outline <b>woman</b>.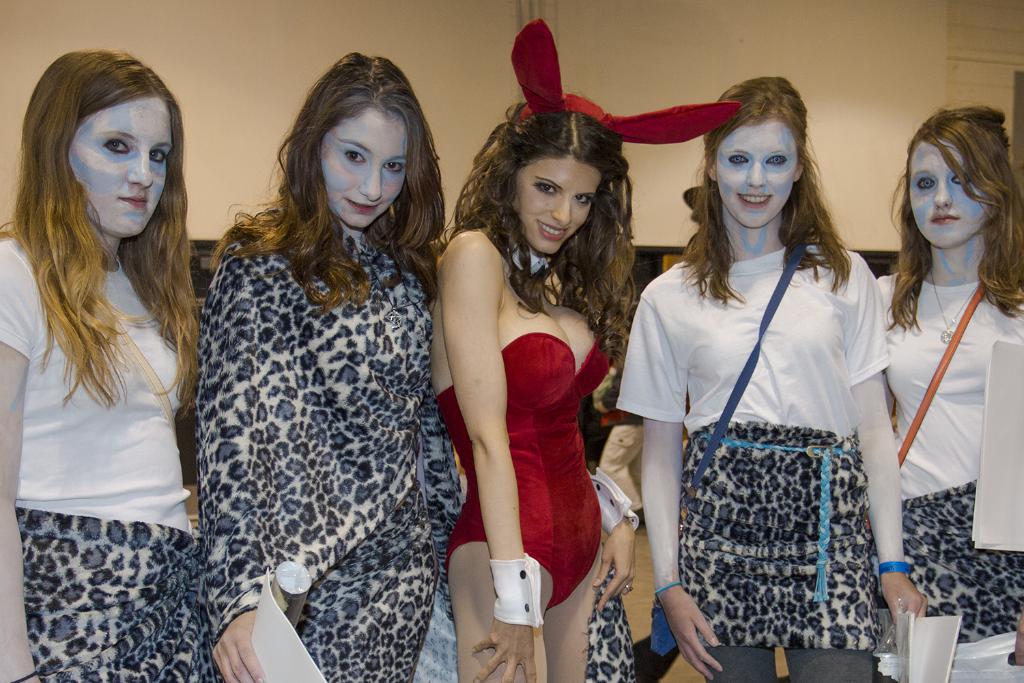
Outline: {"left": 0, "top": 45, "right": 204, "bottom": 682}.
